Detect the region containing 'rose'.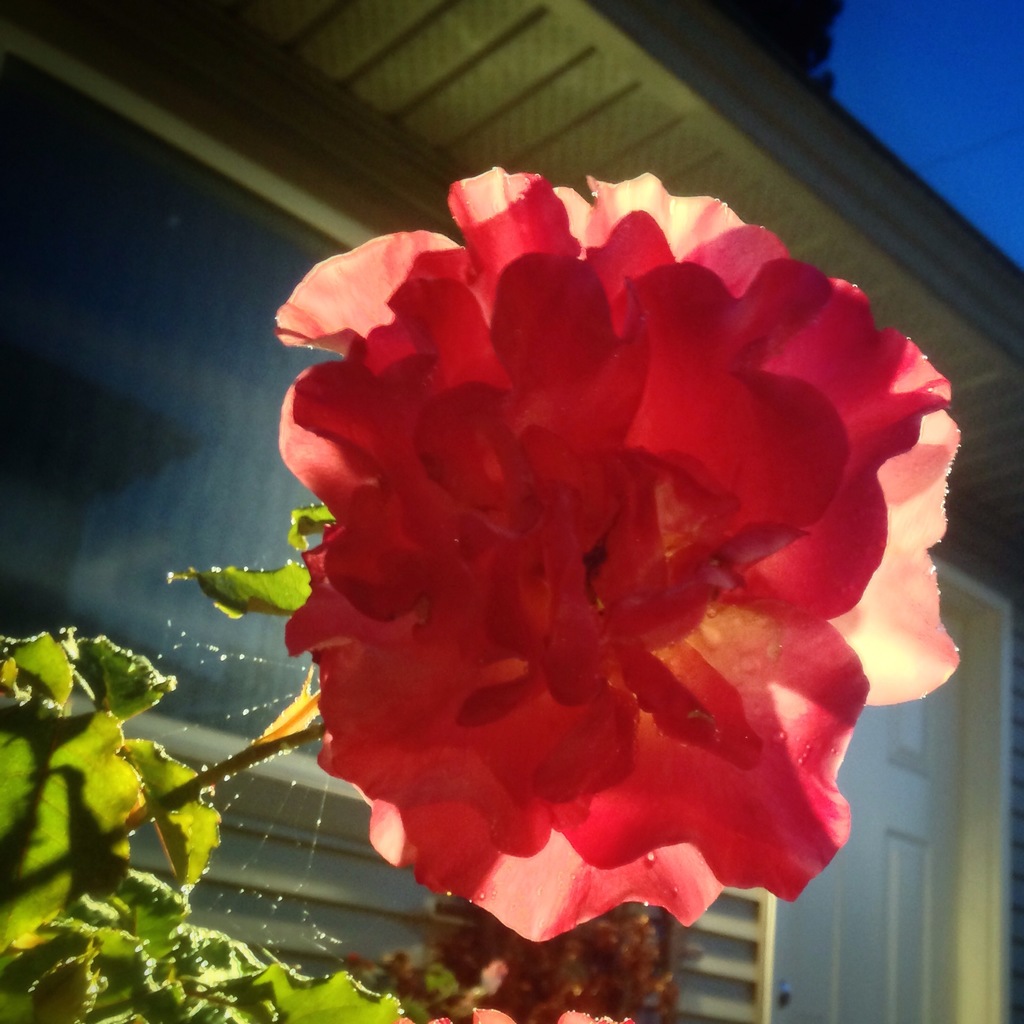
(268,166,963,711).
